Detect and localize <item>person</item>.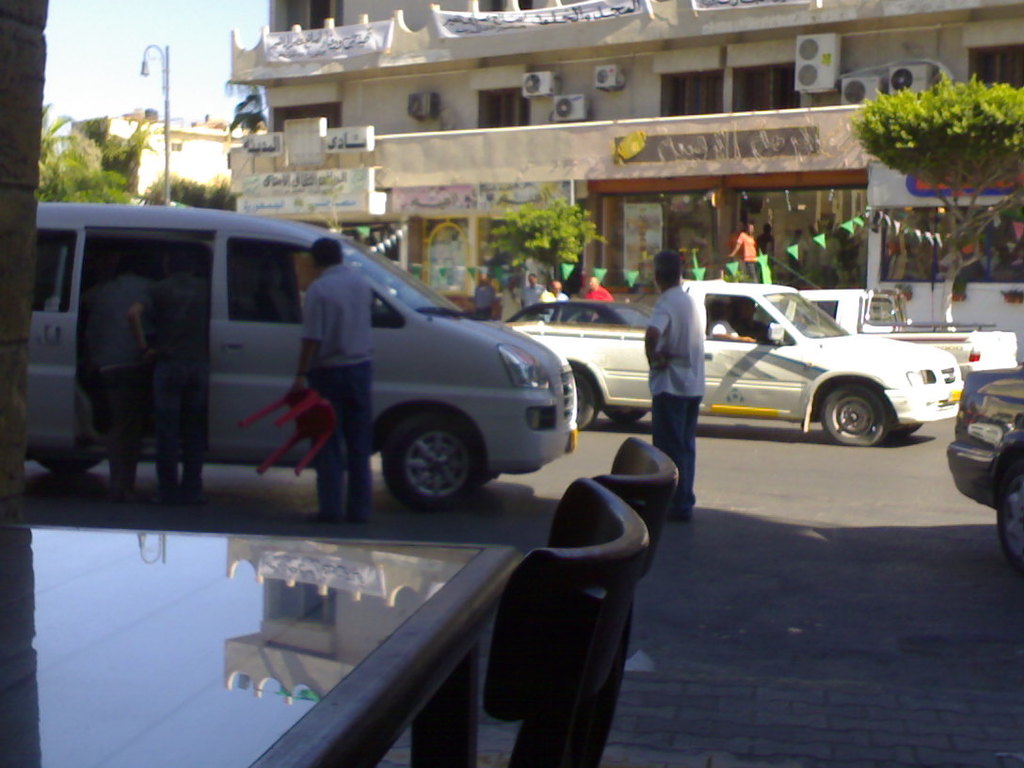
Localized at (x1=733, y1=218, x2=760, y2=285).
